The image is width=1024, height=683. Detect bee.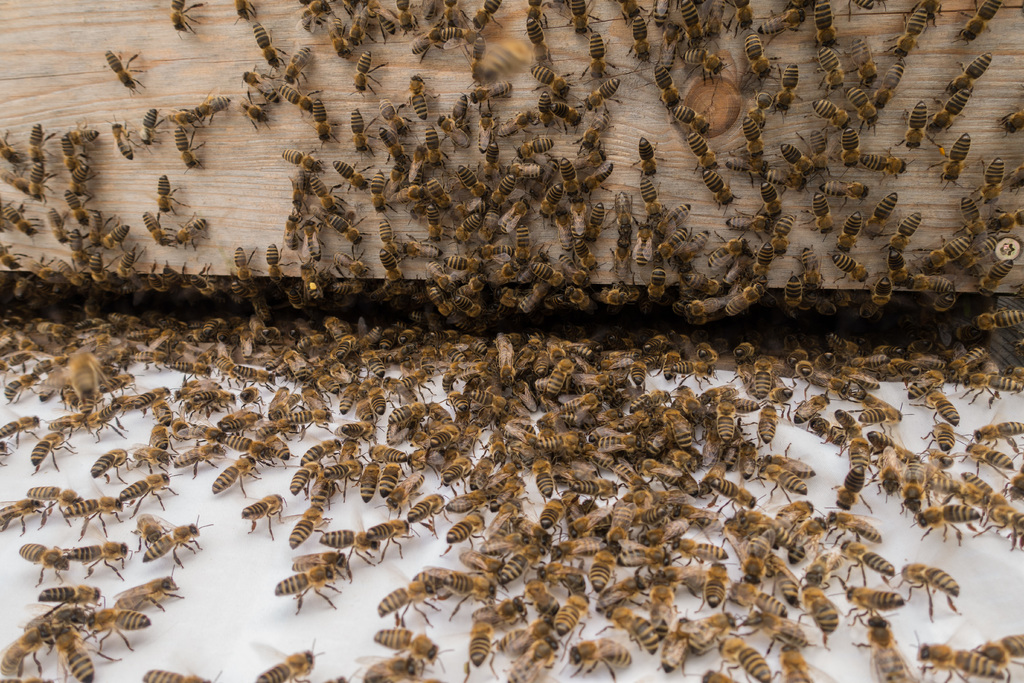
Detection: 156 397 170 425.
